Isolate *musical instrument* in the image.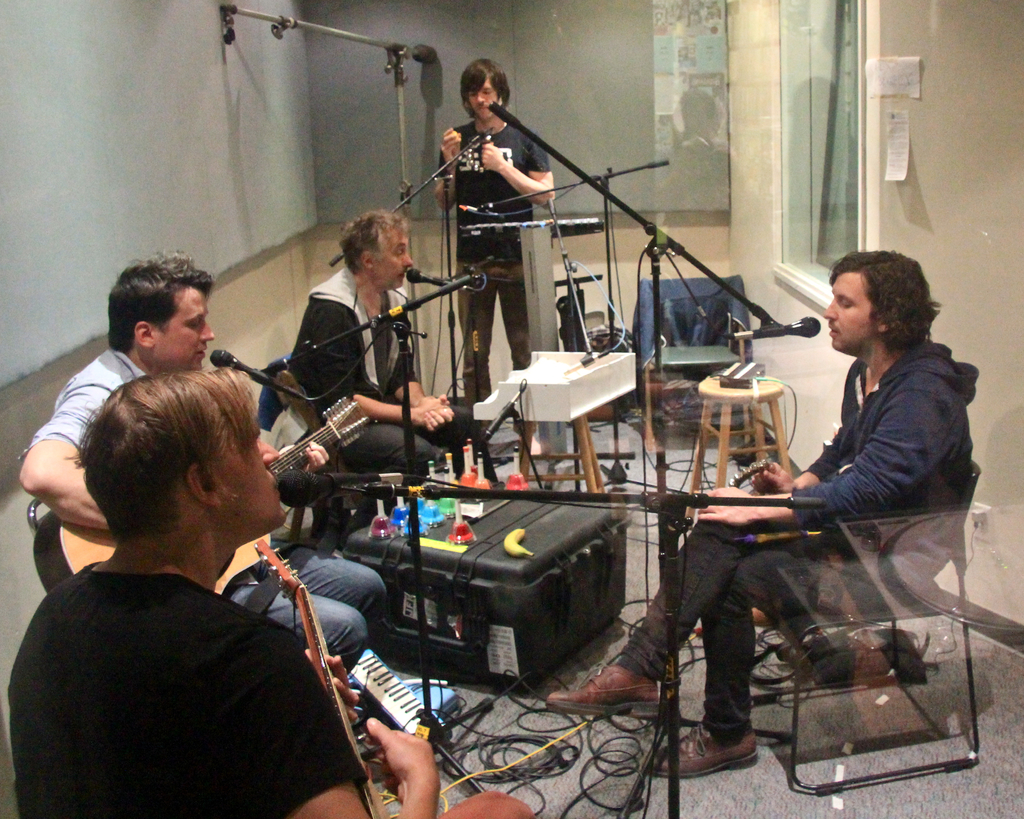
Isolated region: x1=341, y1=632, x2=461, y2=760.
